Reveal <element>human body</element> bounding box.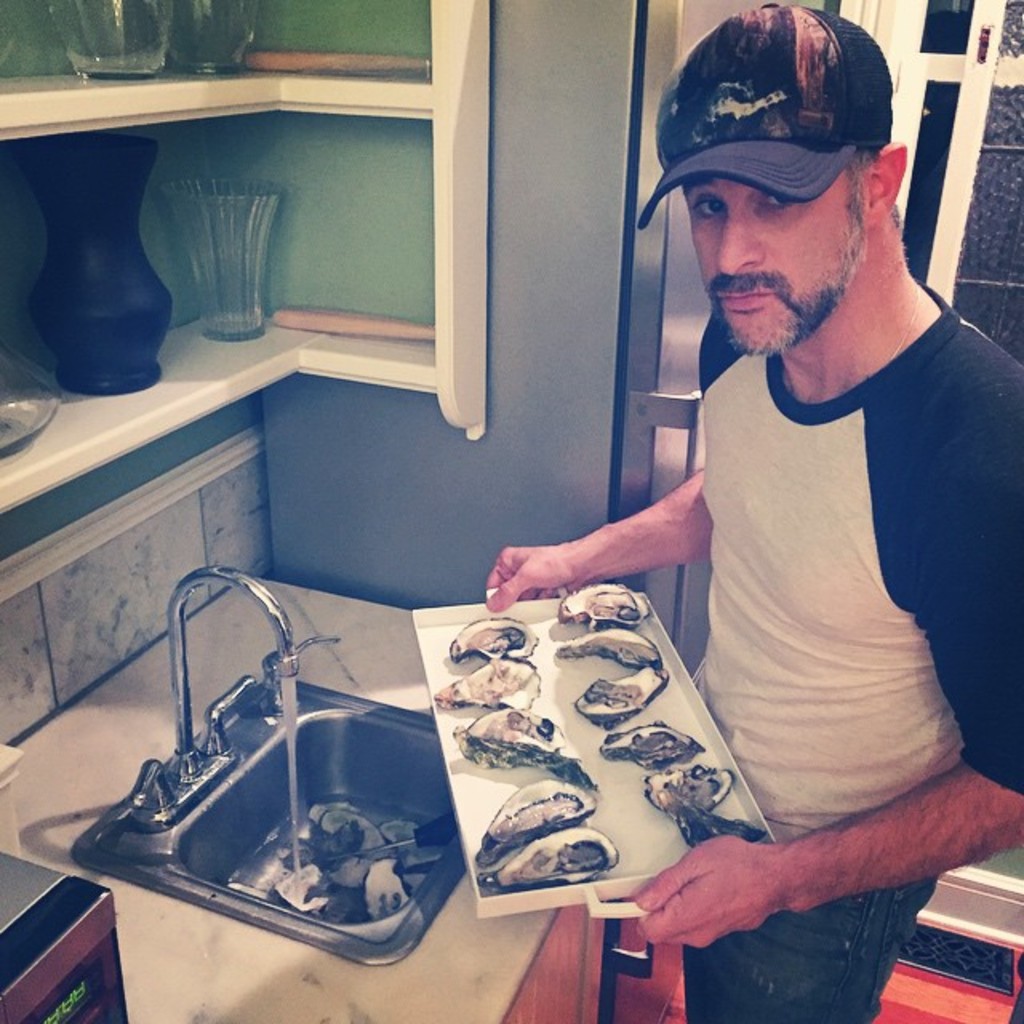
Revealed: select_region(480, 282, 1022, 1022).
